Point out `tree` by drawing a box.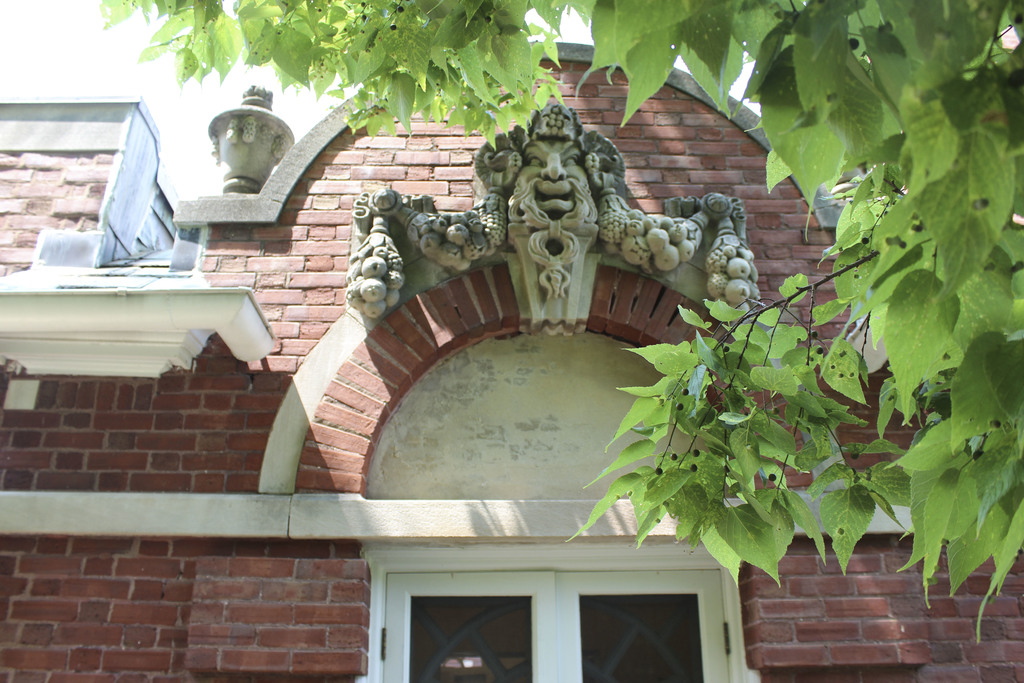
x1=35, y1=8, x2=1023, y2=618.
